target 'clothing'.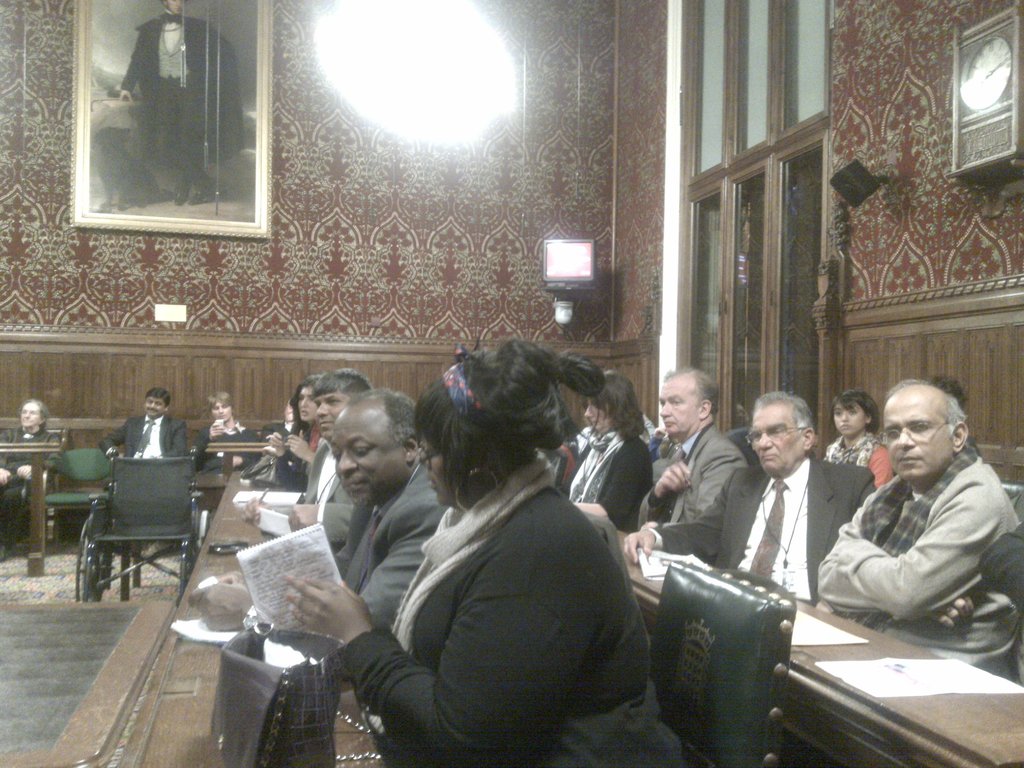
Target region: locate(273, 447, 309, 484).
